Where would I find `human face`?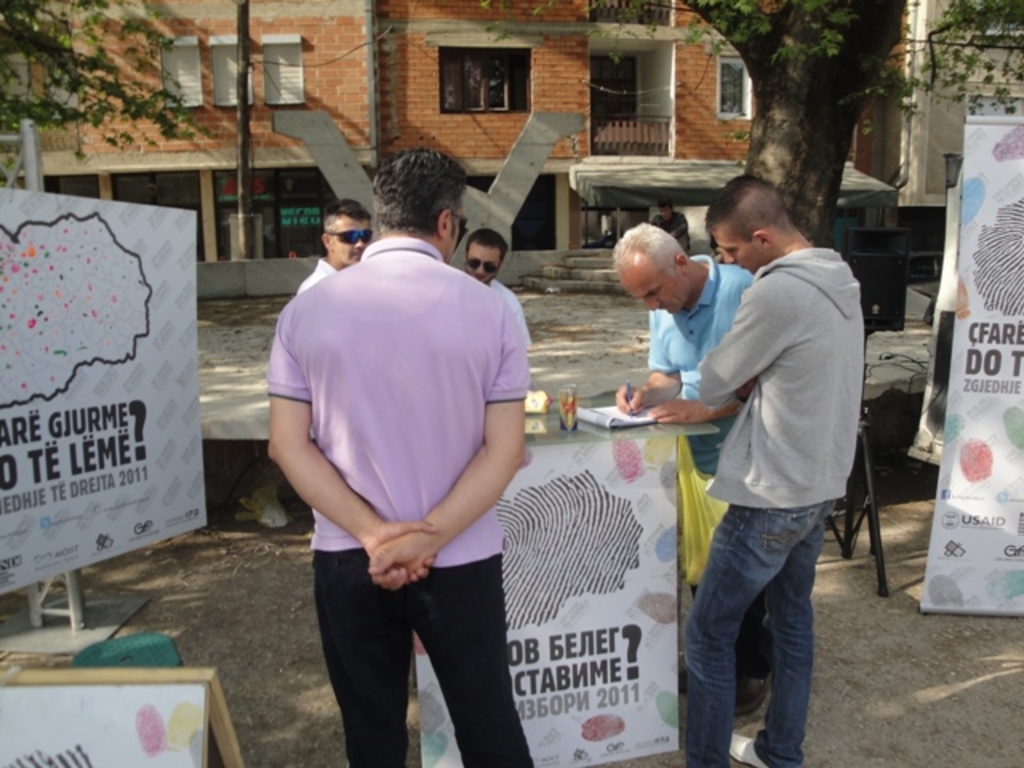
At {"x1": 618, "y1": 250, "x2": 680, "y2": 315}.
